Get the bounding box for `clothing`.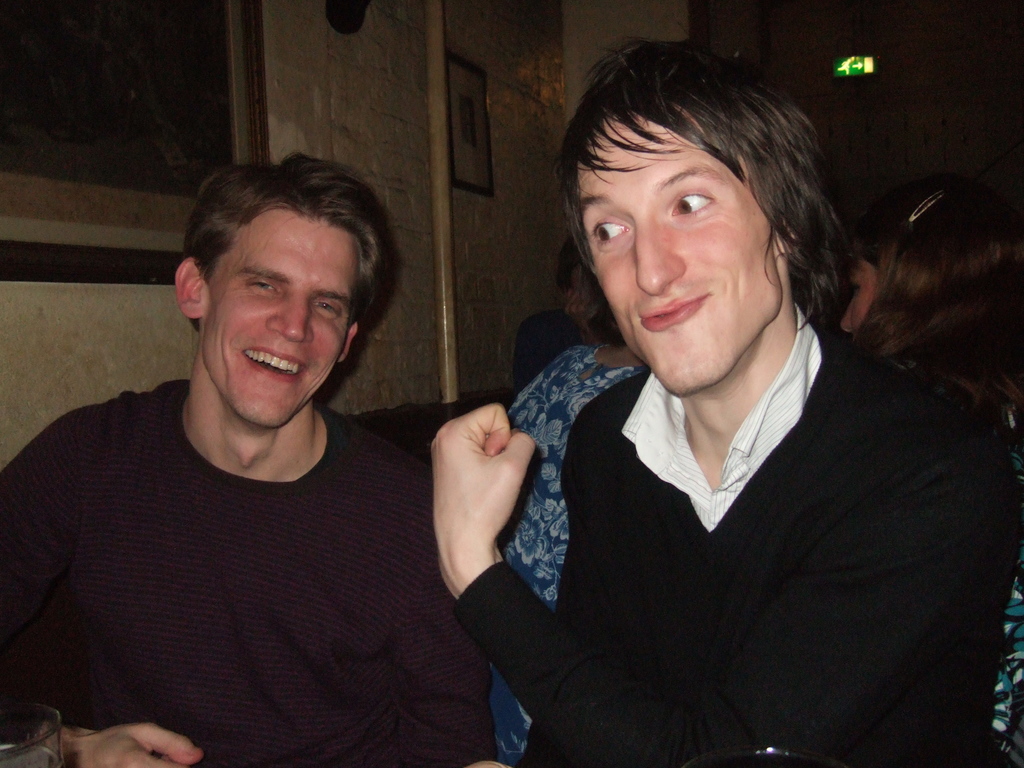
[x1=451, y1=307, x2=1020, y2=767].
